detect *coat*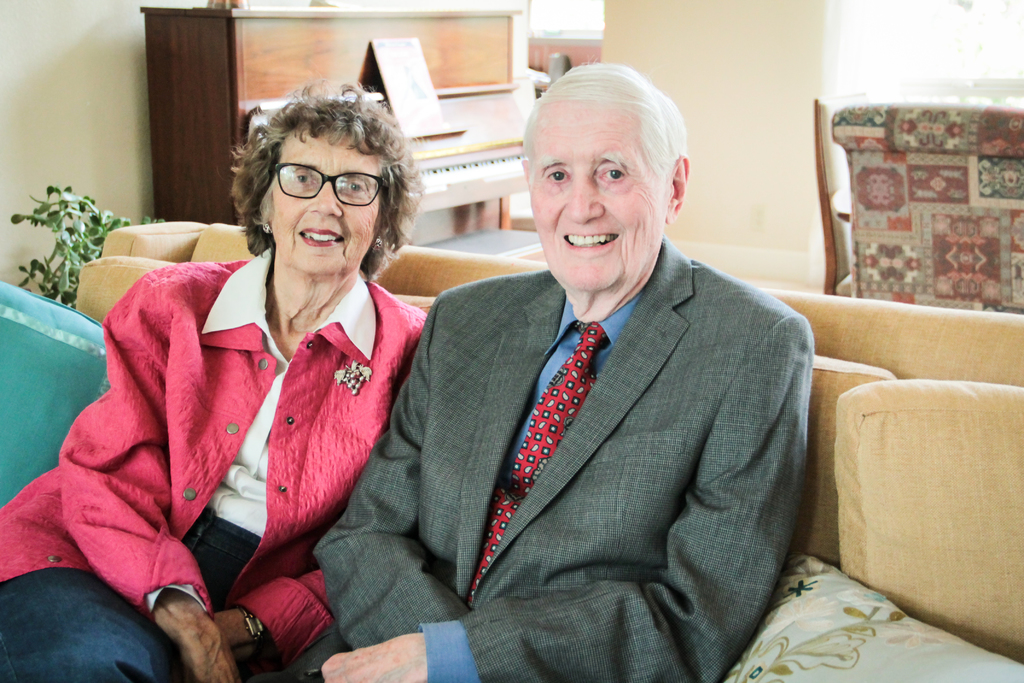
l=0, t=256, r=433, b=629
